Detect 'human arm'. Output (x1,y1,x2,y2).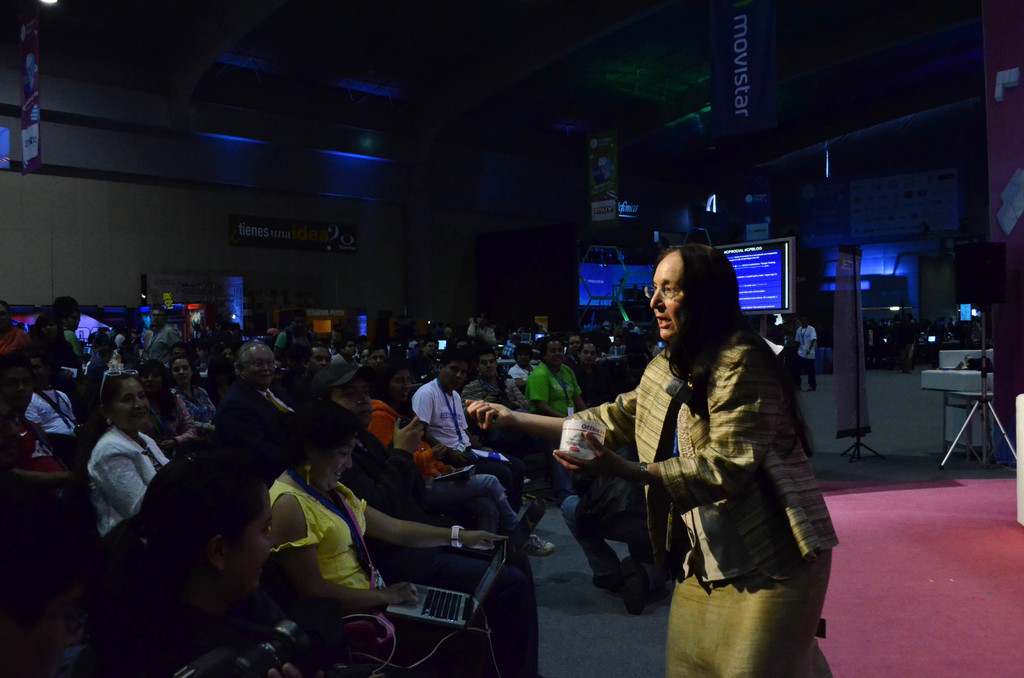
(218,392,271,460).
